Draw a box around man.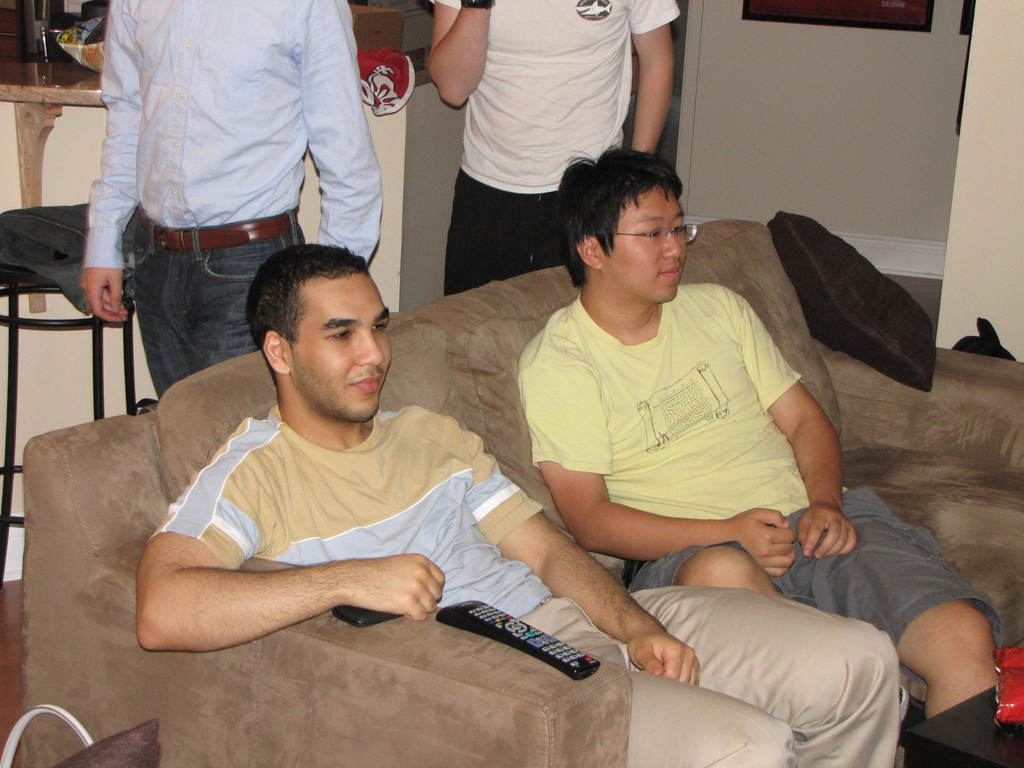
crop(69, 2, 403, 406).
